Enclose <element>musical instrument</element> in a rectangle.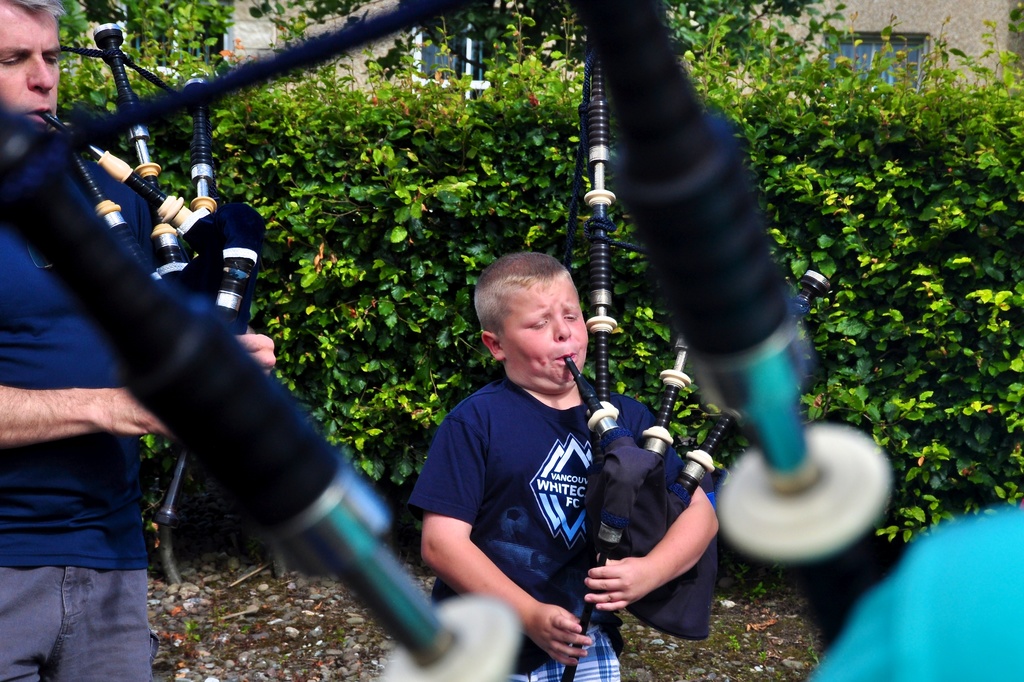
x1=563 y1=48 x2=830 y2=681.
